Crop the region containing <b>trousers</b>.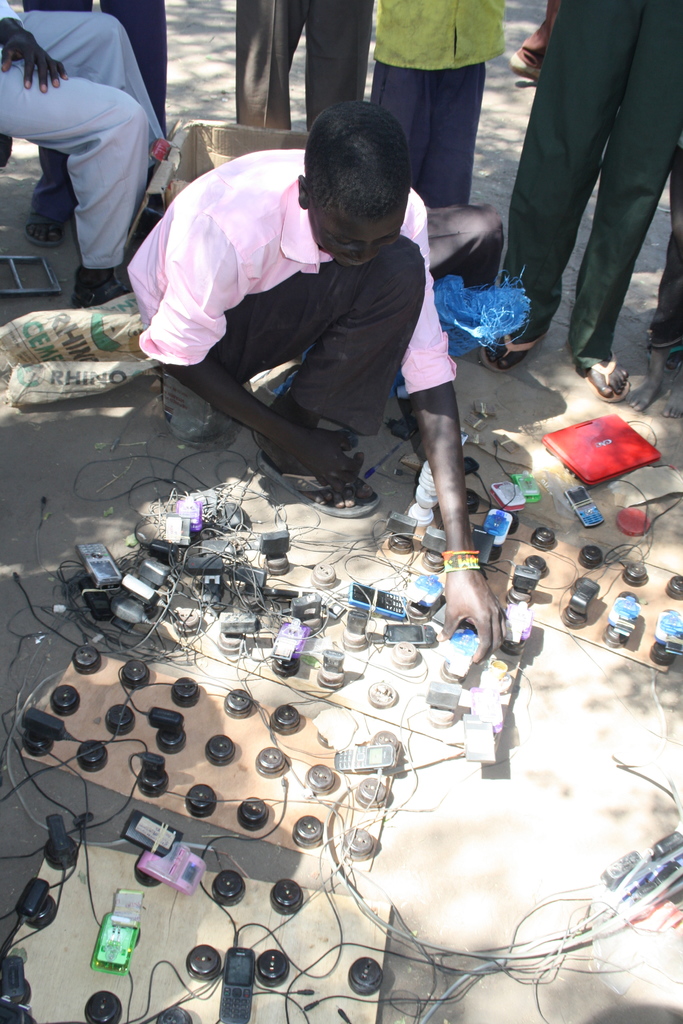
Crop region: rect(369, 28, 488, 210).
